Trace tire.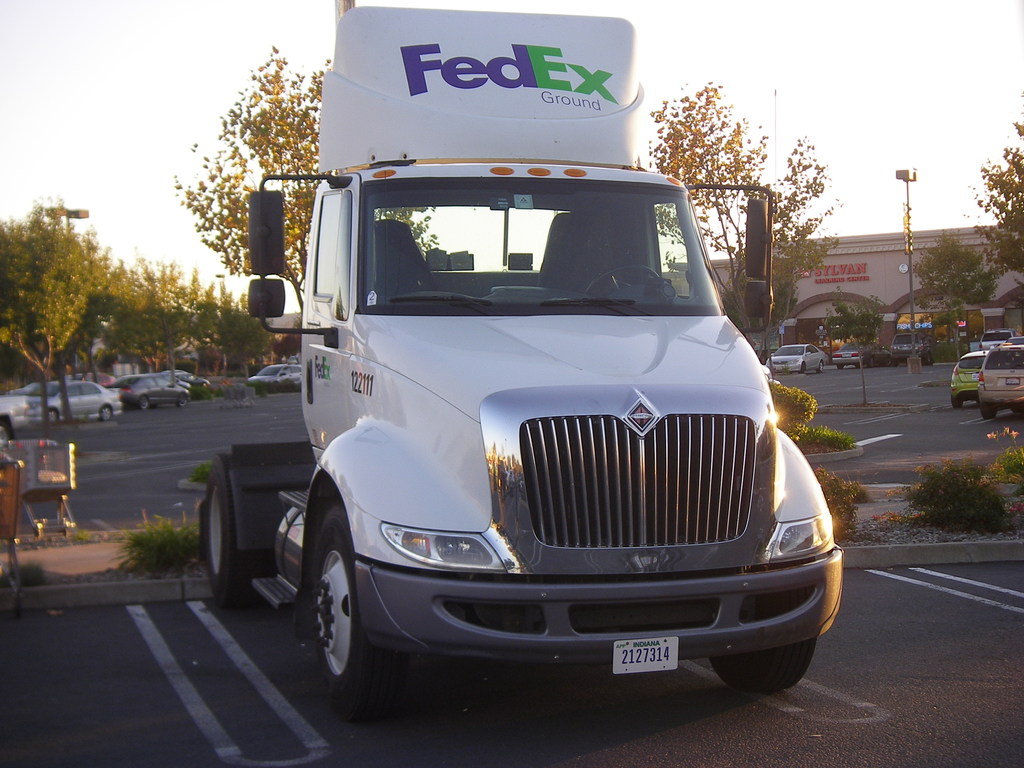
Traced to region(248, 549, 276, 611).
